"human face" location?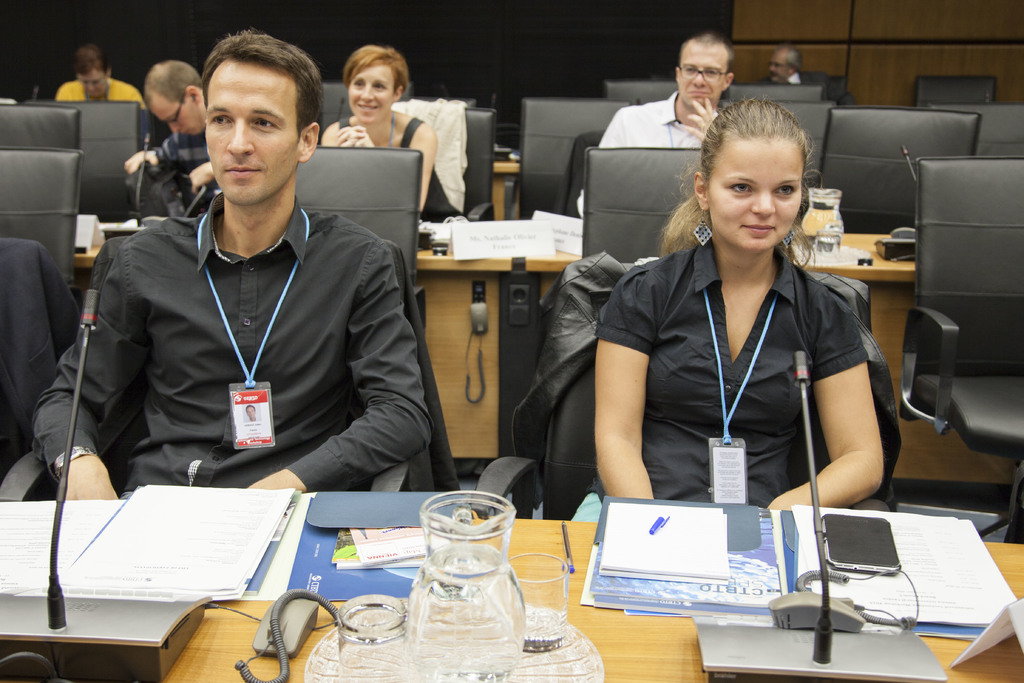
[x1=349, y1=67, x2=394, y2=123]
